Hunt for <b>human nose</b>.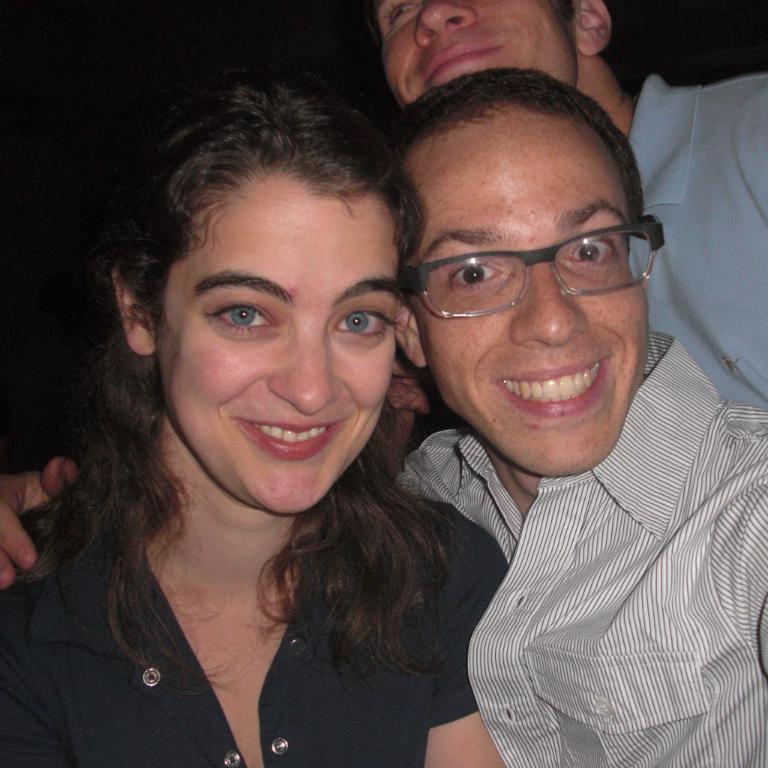
Hunted down at bbox=[508, 263, 587, 344].
